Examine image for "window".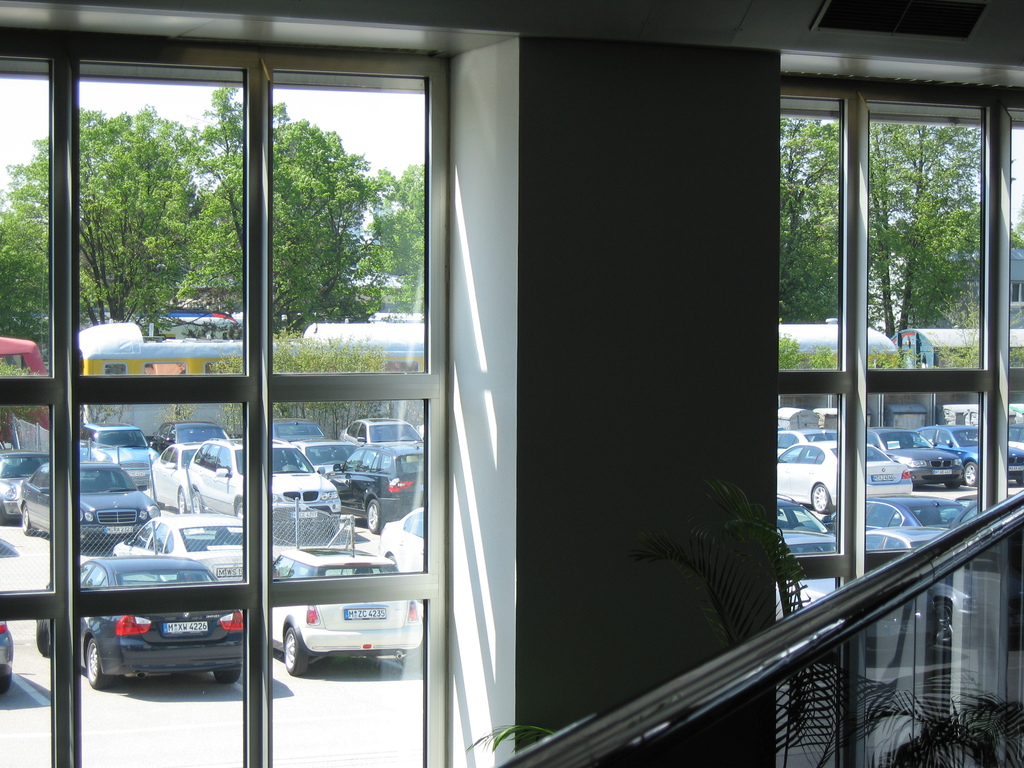
Examination result: region(358, 447, 382, 470).
